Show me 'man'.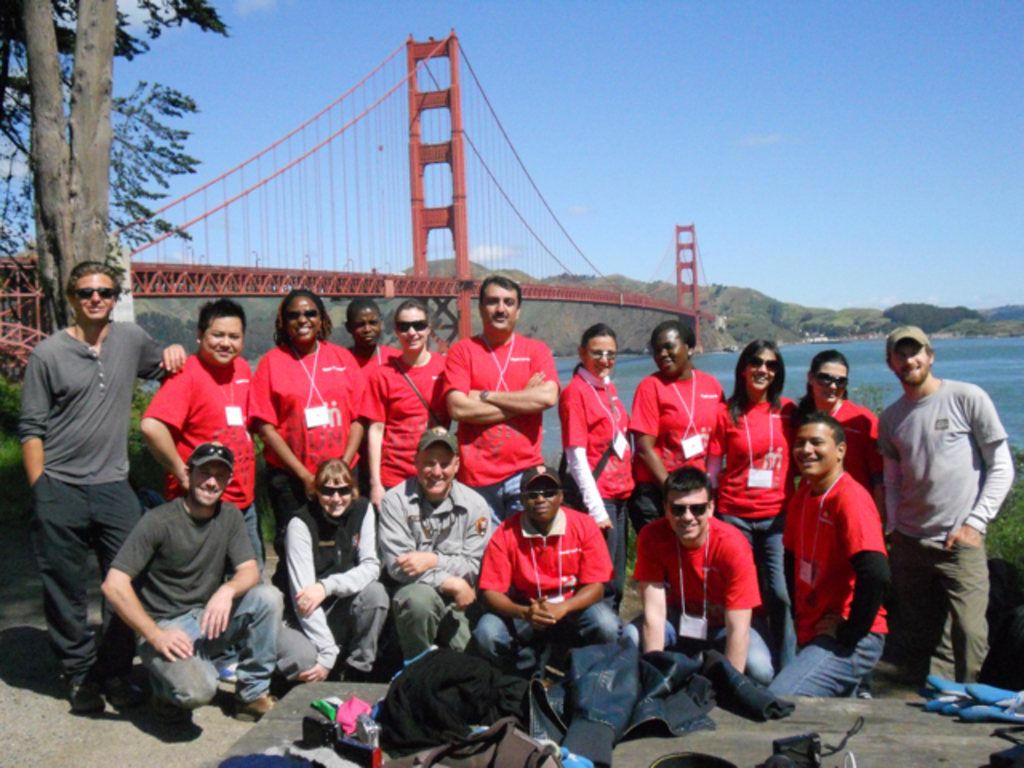
'man' is here: [440, 275, 562, 525].
